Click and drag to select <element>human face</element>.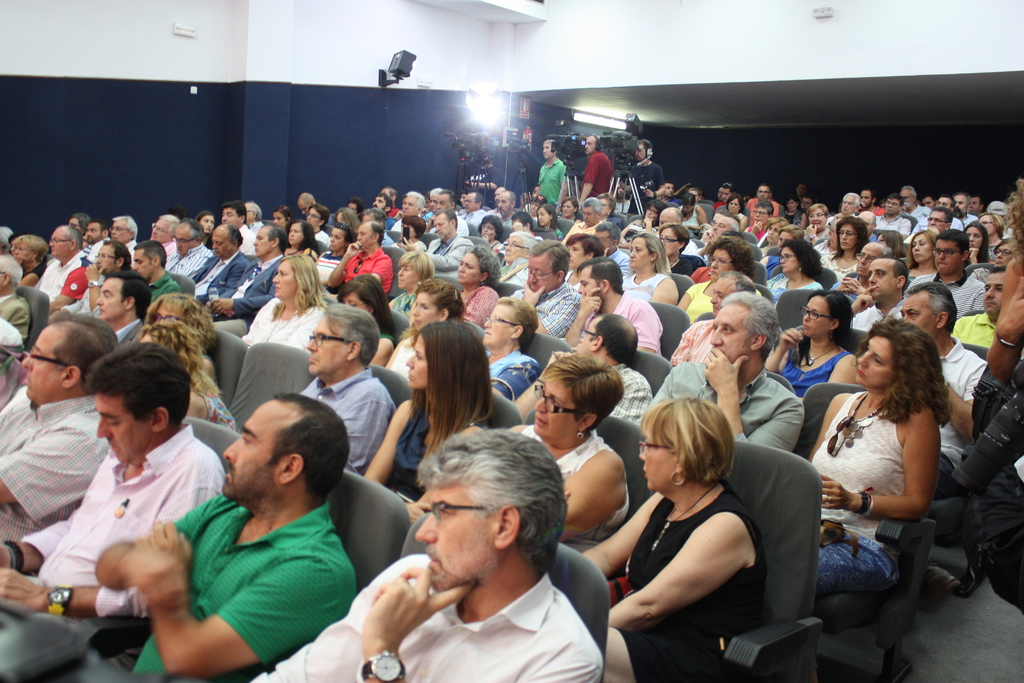
Selection: x1=97 y1=277 x2=127 y2=320.
